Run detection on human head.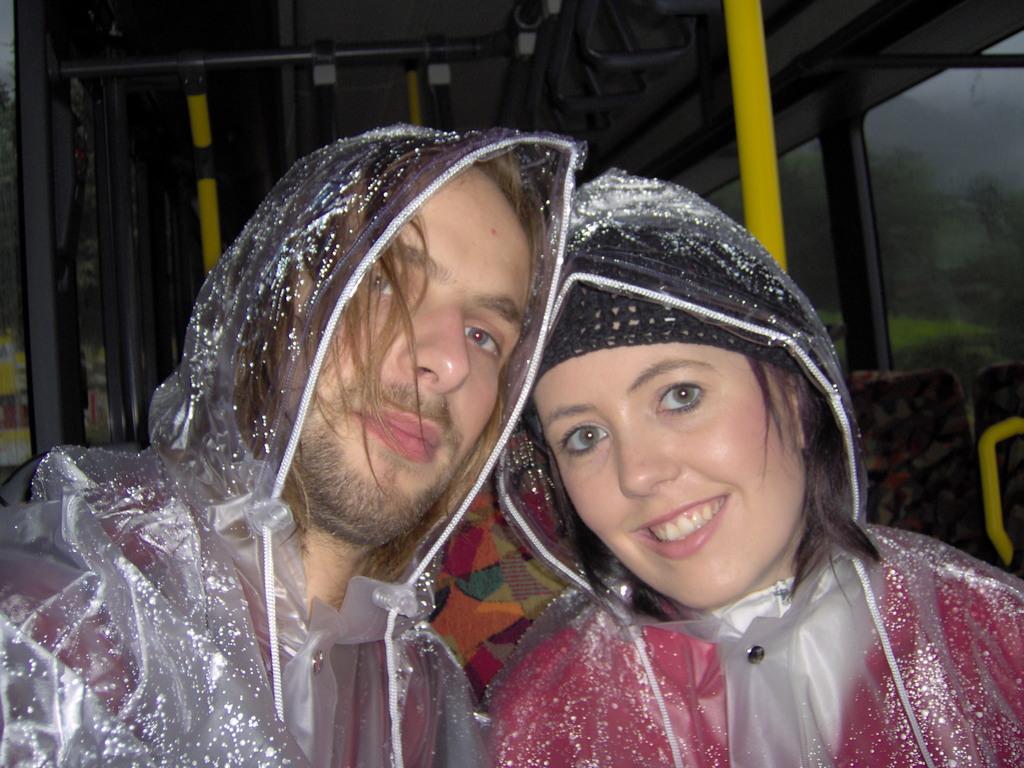
Result: <bbox>200, 130, 543, 549</bbox>.
